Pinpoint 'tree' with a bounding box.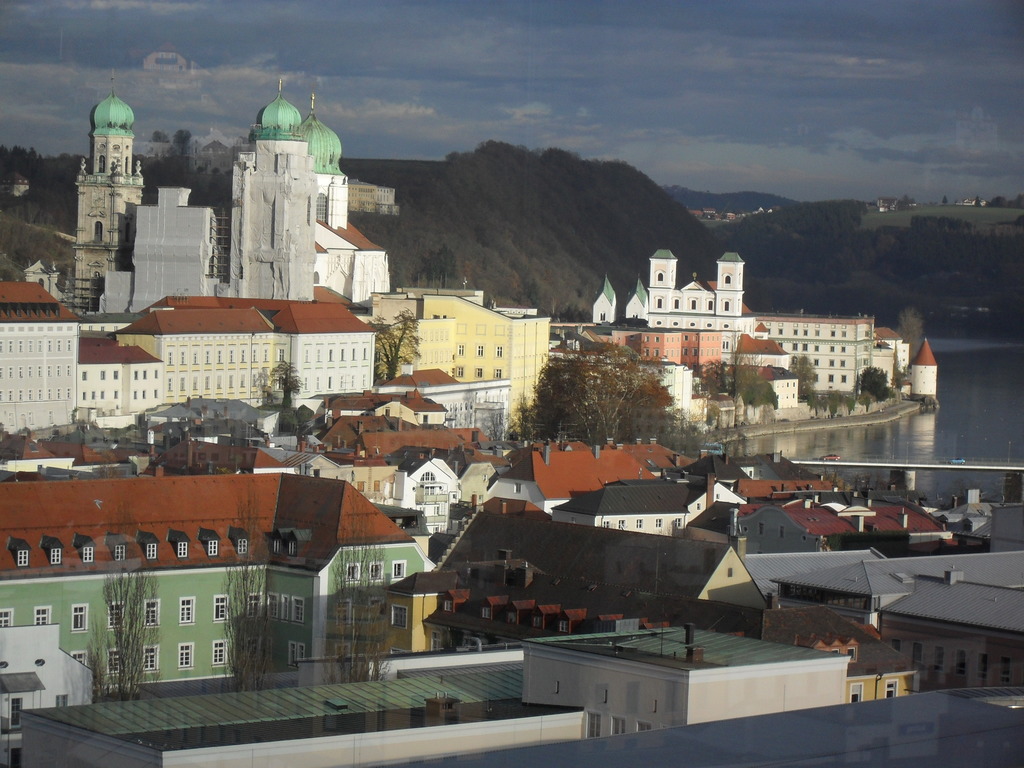
select_region(269, 362, 297, 402).
